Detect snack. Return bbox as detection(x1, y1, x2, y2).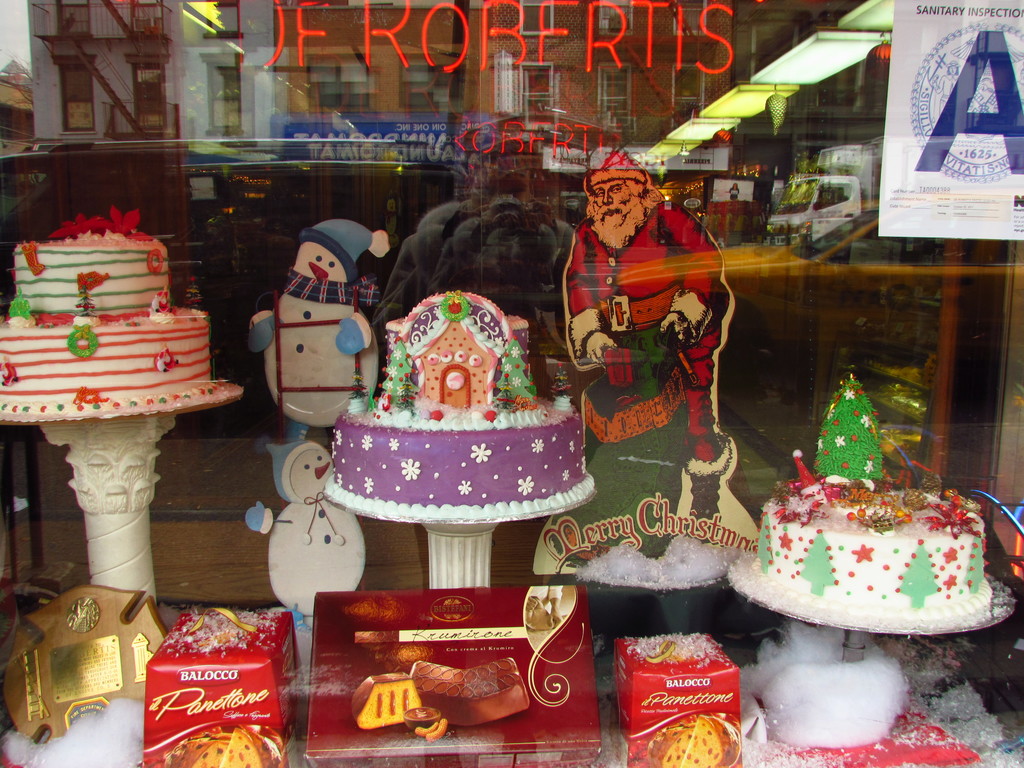
detection(756, 476, 998, 643).
